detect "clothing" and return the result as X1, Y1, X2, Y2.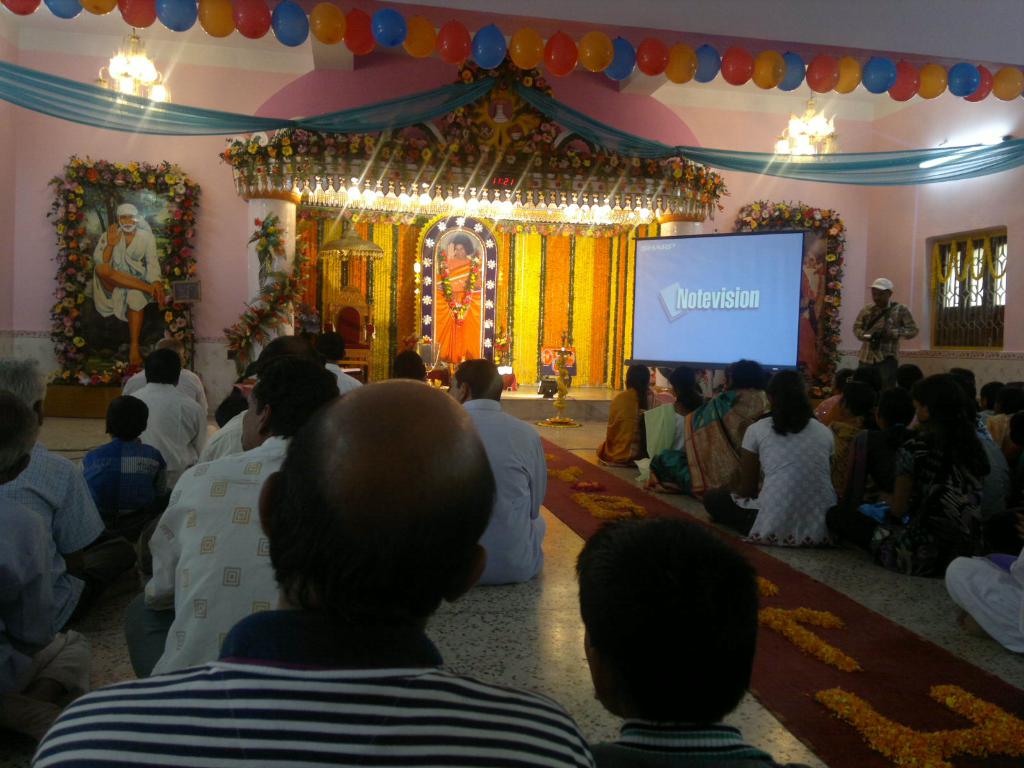
321, 365, 369, 393.
